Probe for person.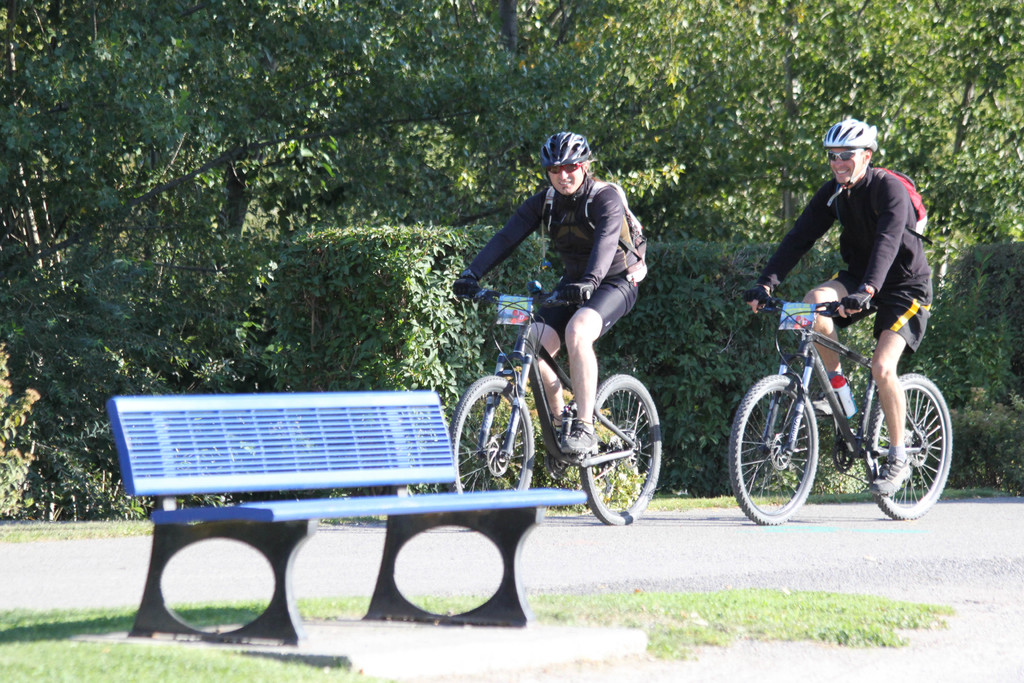
Probe result: pyautogui.locateOnScreen(444, 134, 645, 460).
